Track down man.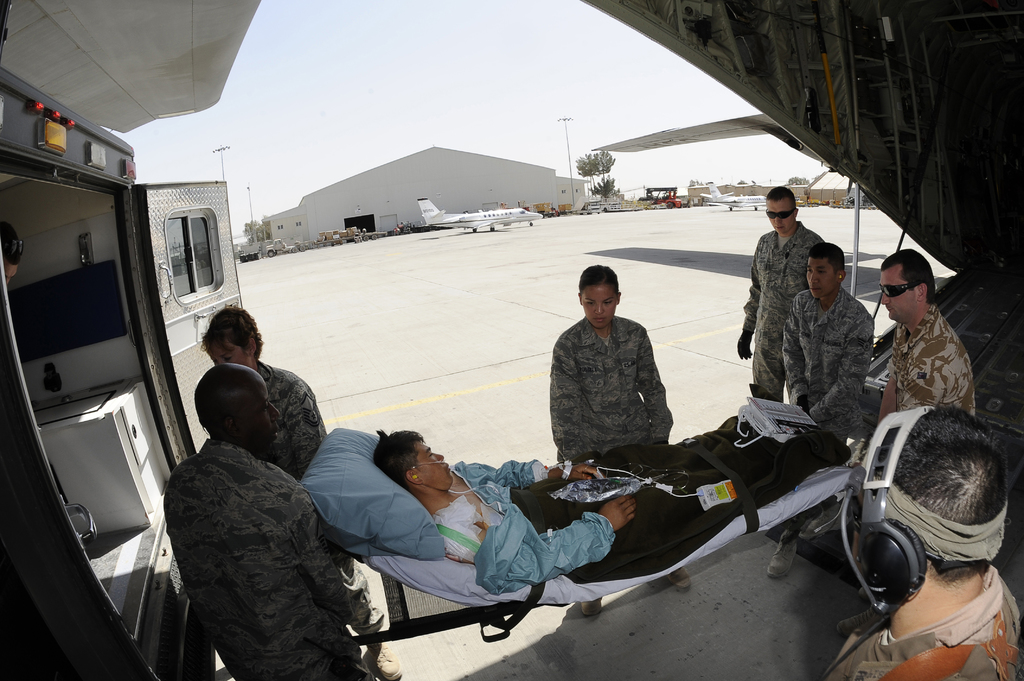
Tracked to <box>876,244,983,422</box>.
